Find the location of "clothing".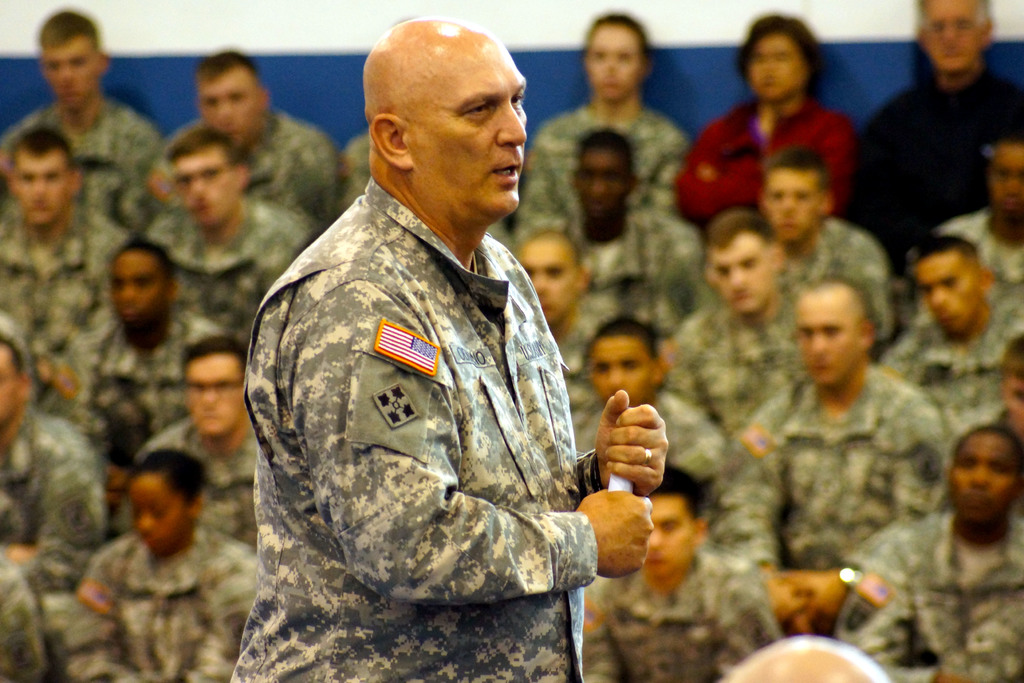
Location: 582,538,796,682.
